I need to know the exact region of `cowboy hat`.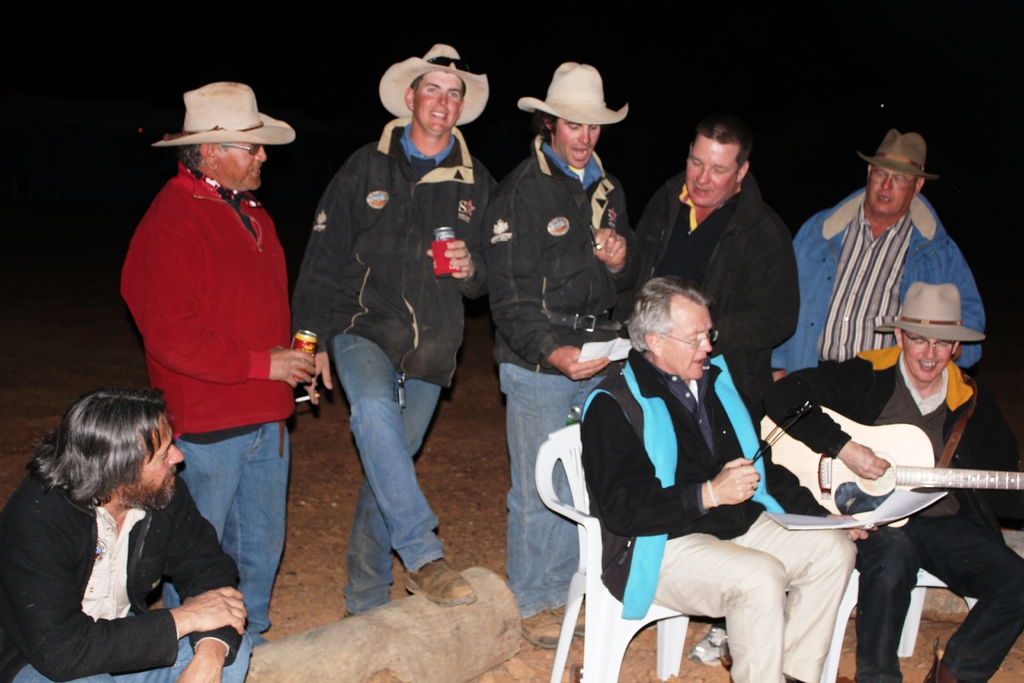
Region: (left=858, top=131, right=943, bottom=184).
